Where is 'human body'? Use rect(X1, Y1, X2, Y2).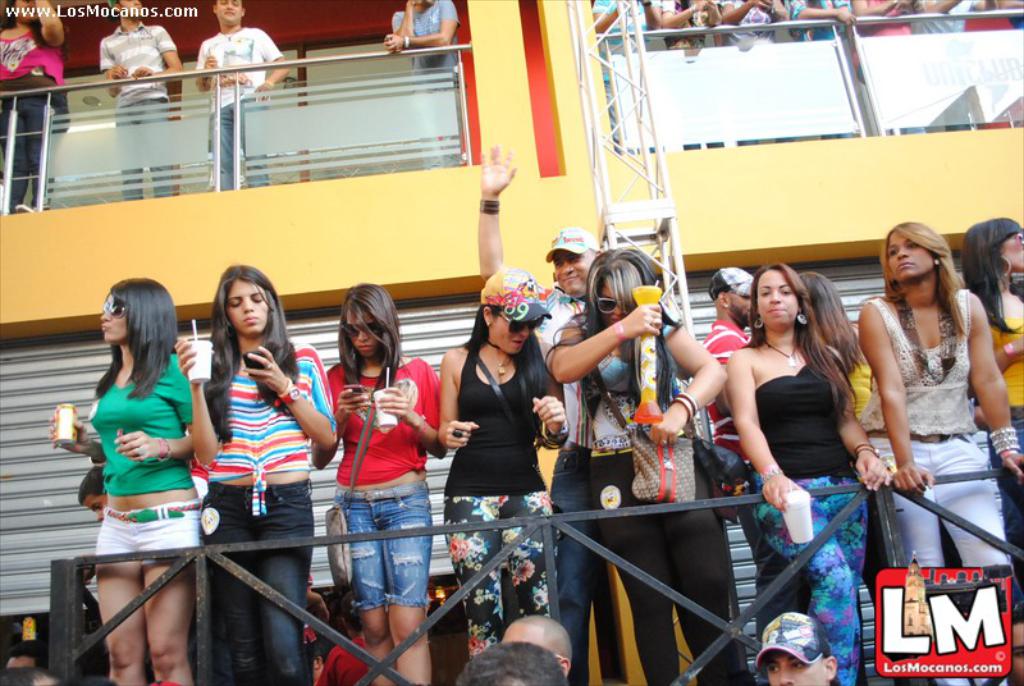
rect(856, 279, 1023, 685).
